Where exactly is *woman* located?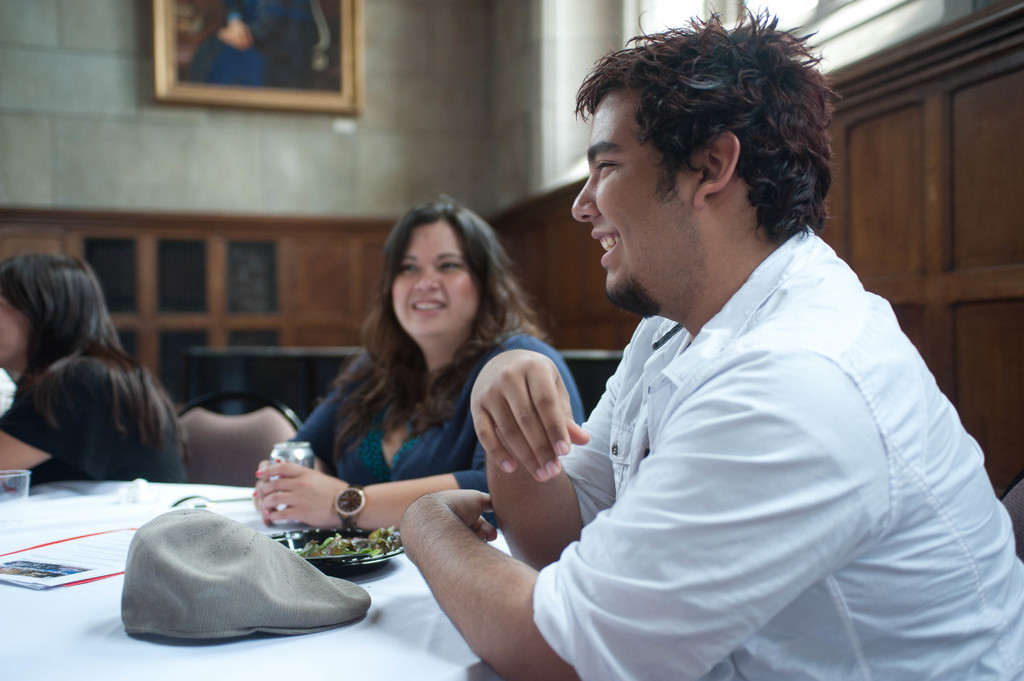
Its bounding box is select_region(0, 252, 191, 482).
